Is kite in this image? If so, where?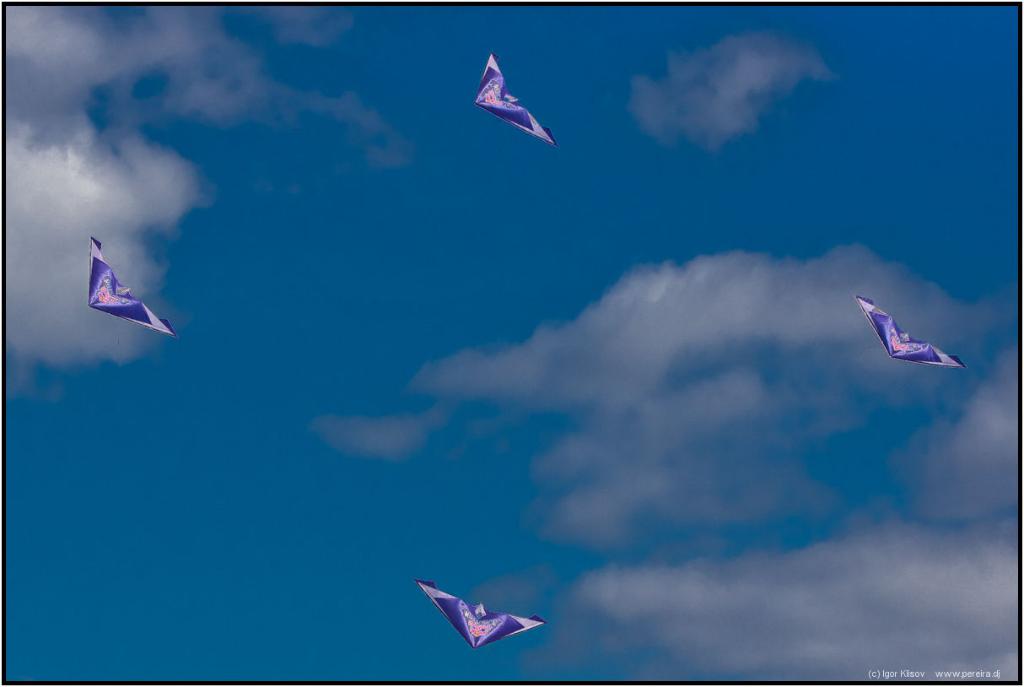
Yes, at 84,237,180,342.
